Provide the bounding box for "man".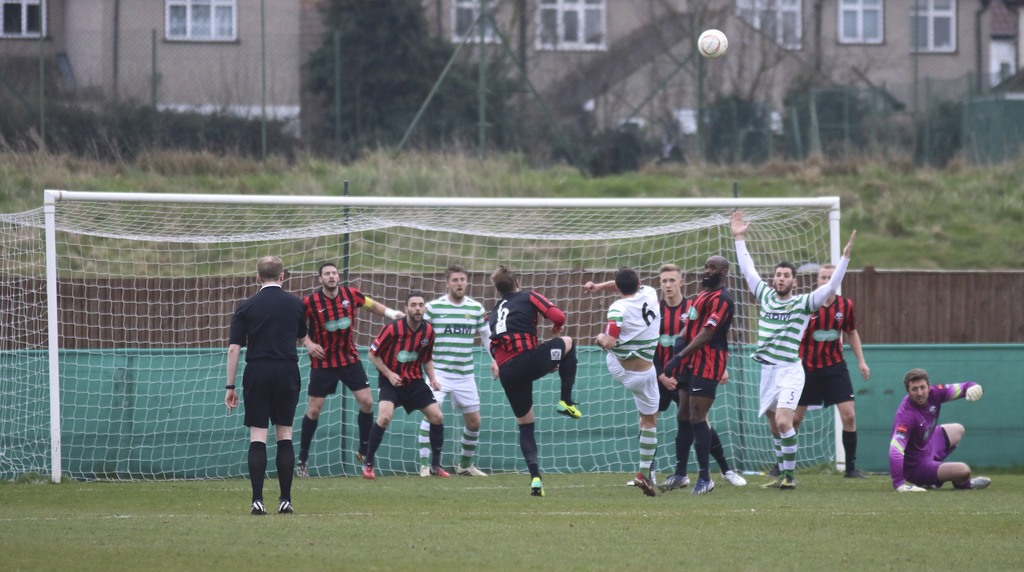
left=584, top=265, right=665, bottom=495.
